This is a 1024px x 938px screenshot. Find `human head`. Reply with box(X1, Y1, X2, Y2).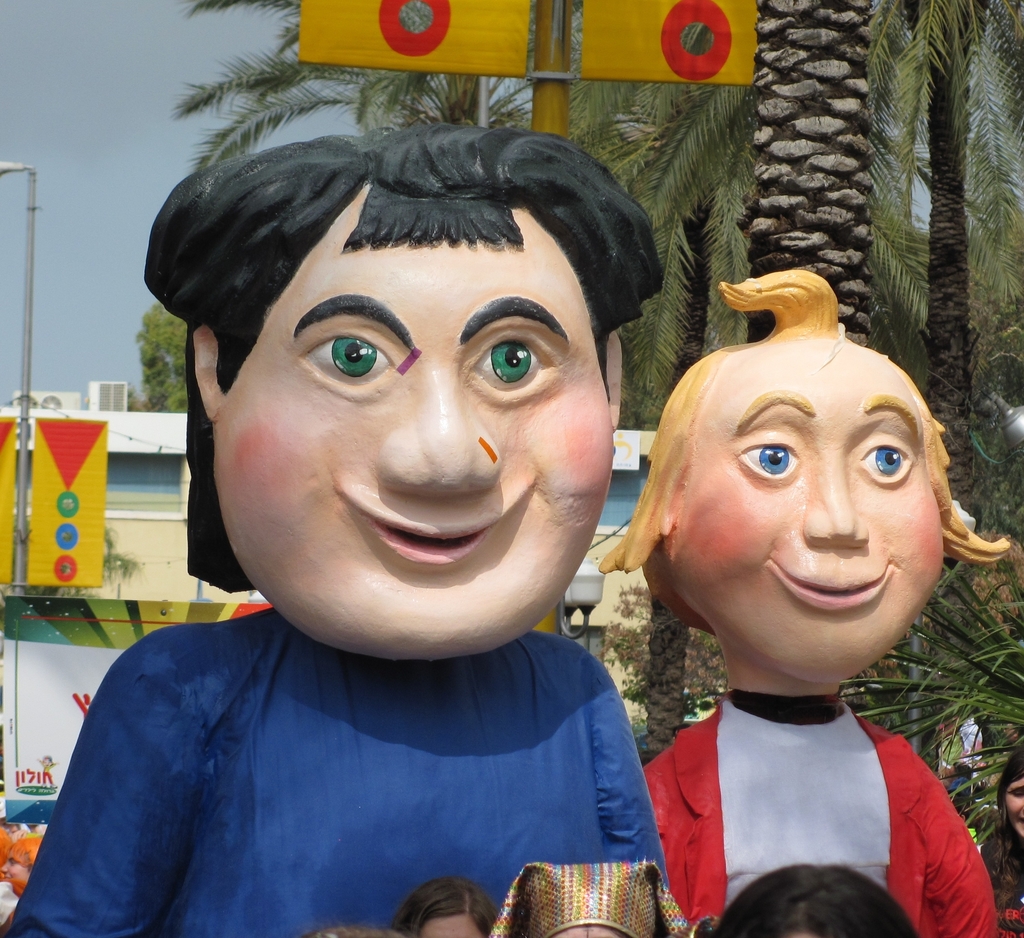
box(403, 882, 492, 937).
